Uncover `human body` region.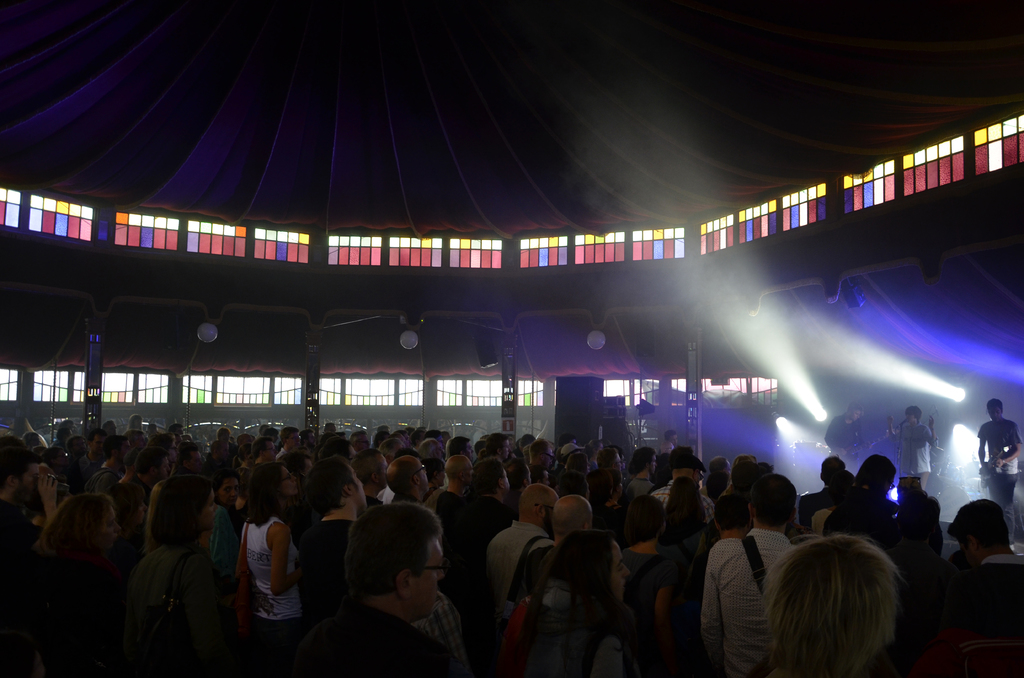
Uncovered: crop(223, 490, 289, 652).
